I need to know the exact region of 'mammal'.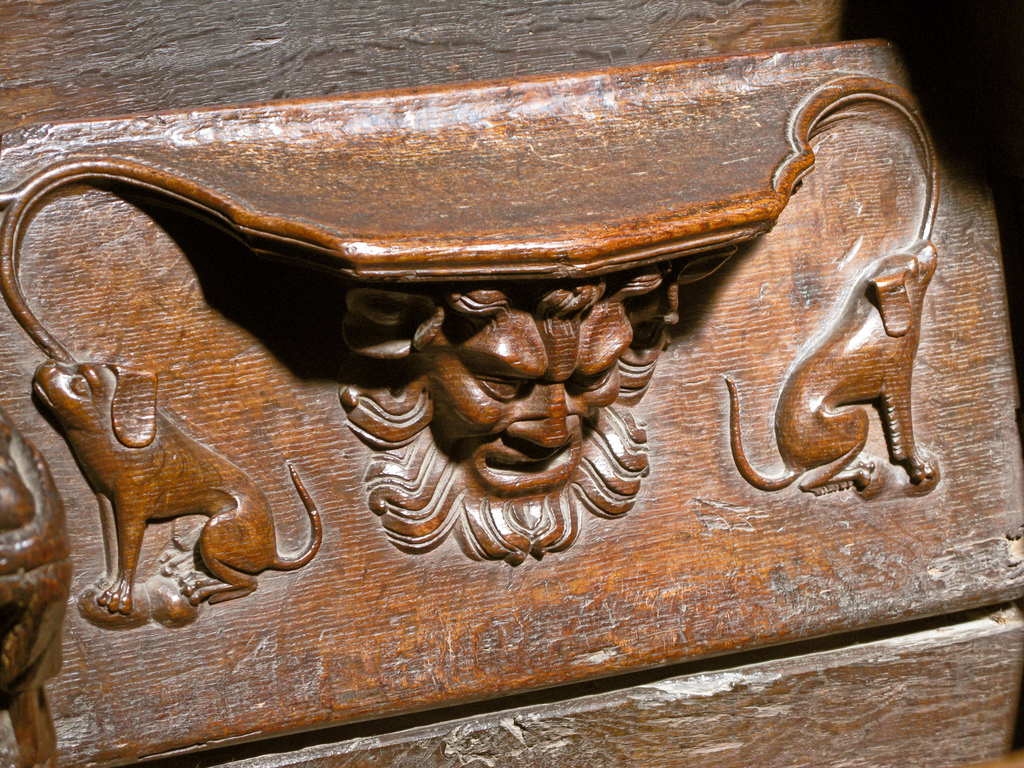
Region: x1=336 y1=284 x2=683 y2=565.
